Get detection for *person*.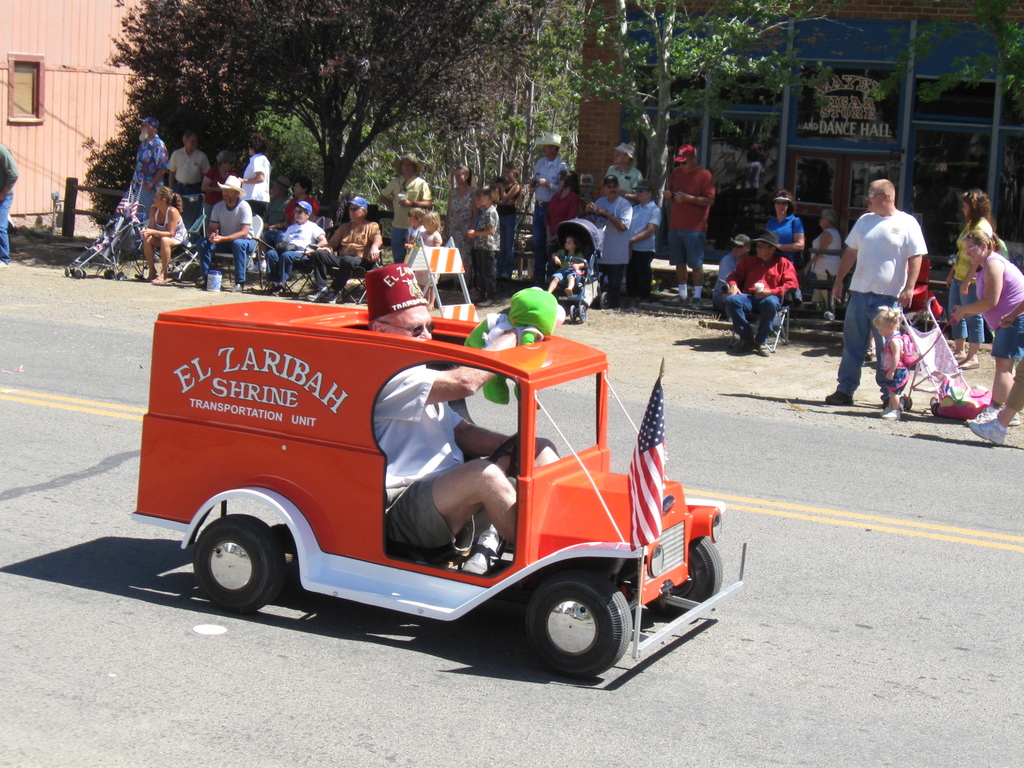
Detection: 961,339,1023,452.
